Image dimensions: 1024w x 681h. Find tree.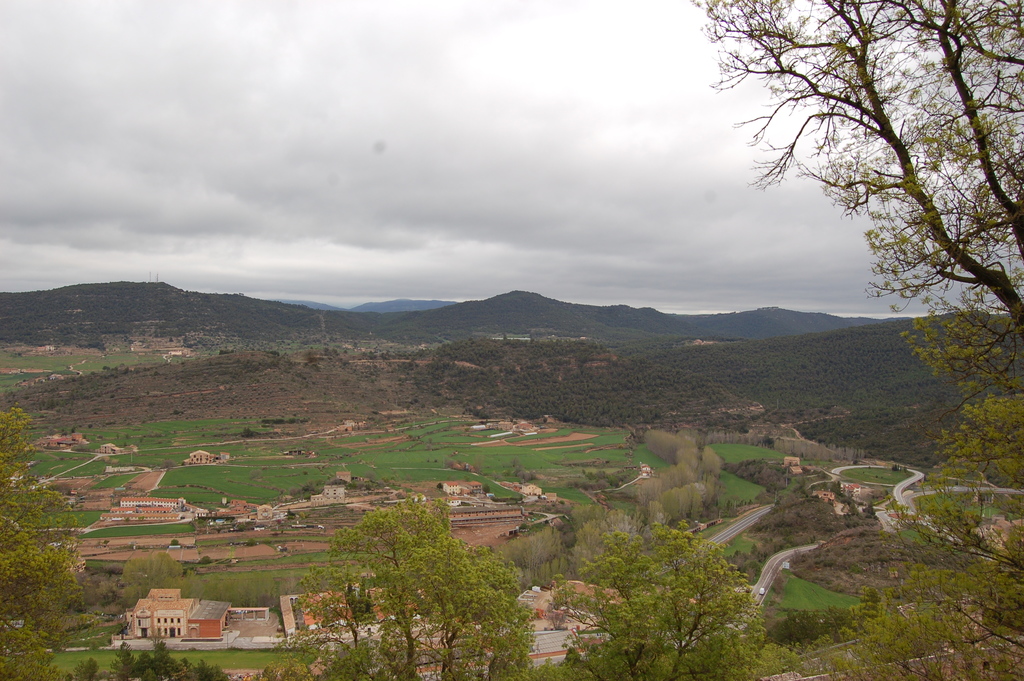
box(623, 427, 645, 450).
